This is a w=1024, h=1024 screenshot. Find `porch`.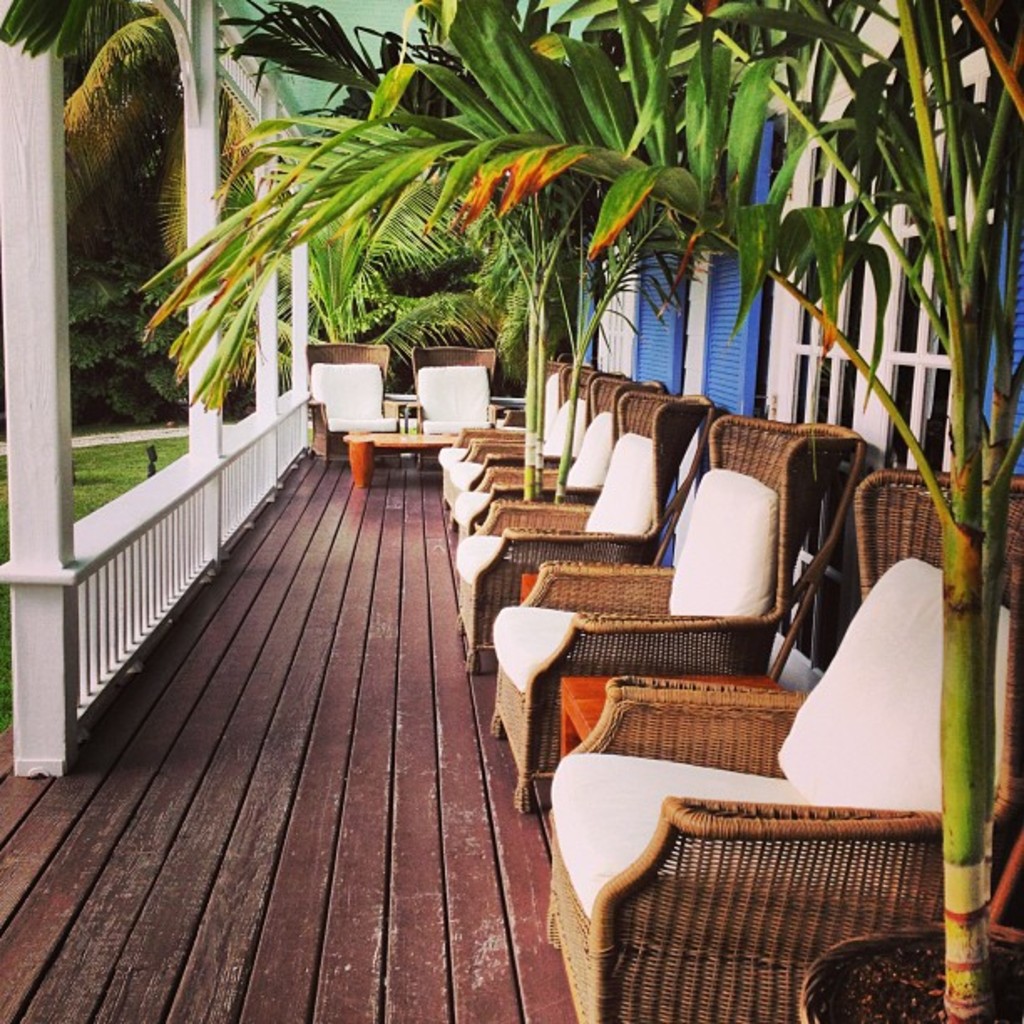
Bounding box: (0,443,1022,1022).
